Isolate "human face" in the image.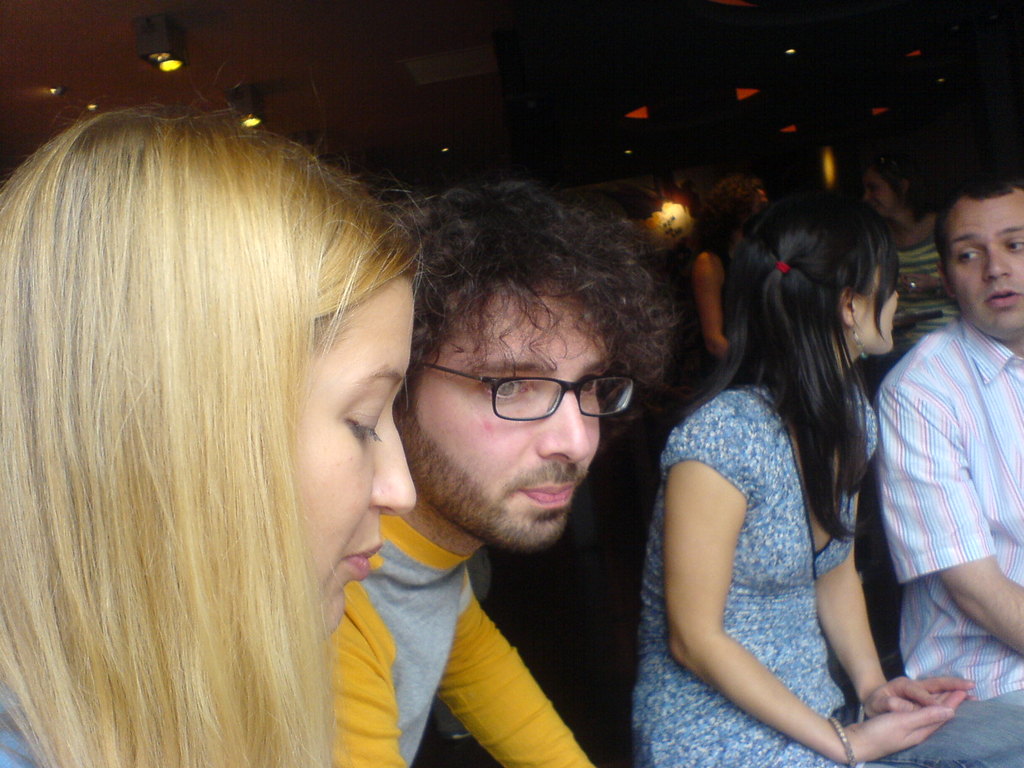
Isolated region: [852, 259, 899, 355].
